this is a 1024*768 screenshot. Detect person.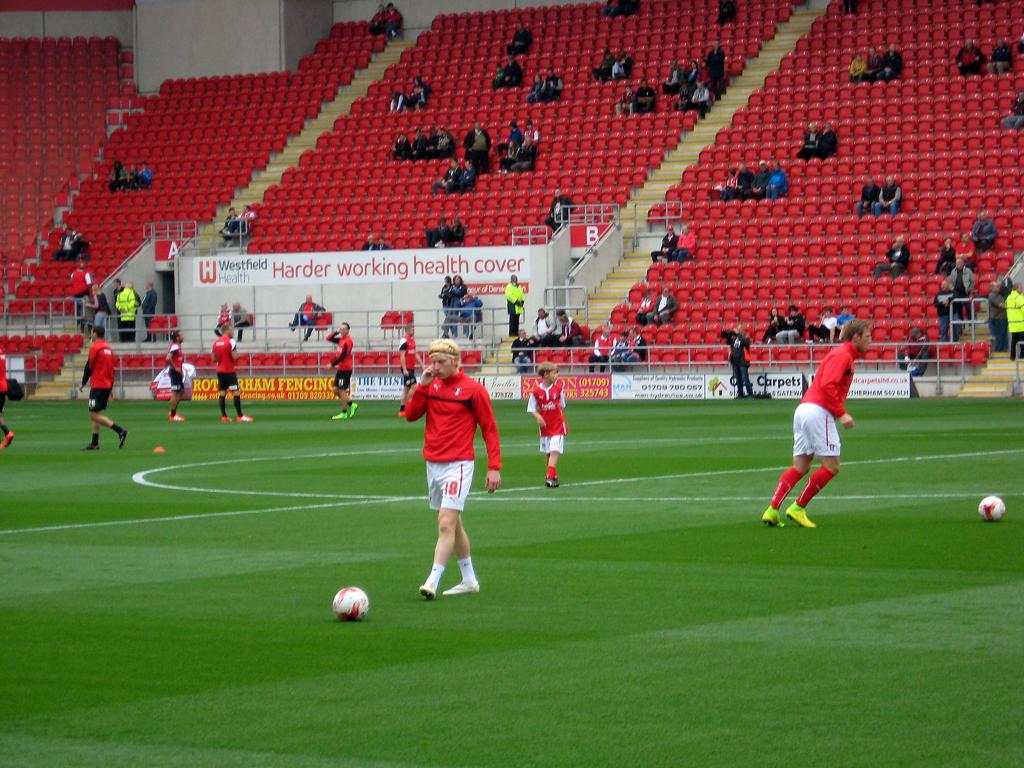
{"left": 541, "top": 66, "right": 562, "bottom": 100}.
